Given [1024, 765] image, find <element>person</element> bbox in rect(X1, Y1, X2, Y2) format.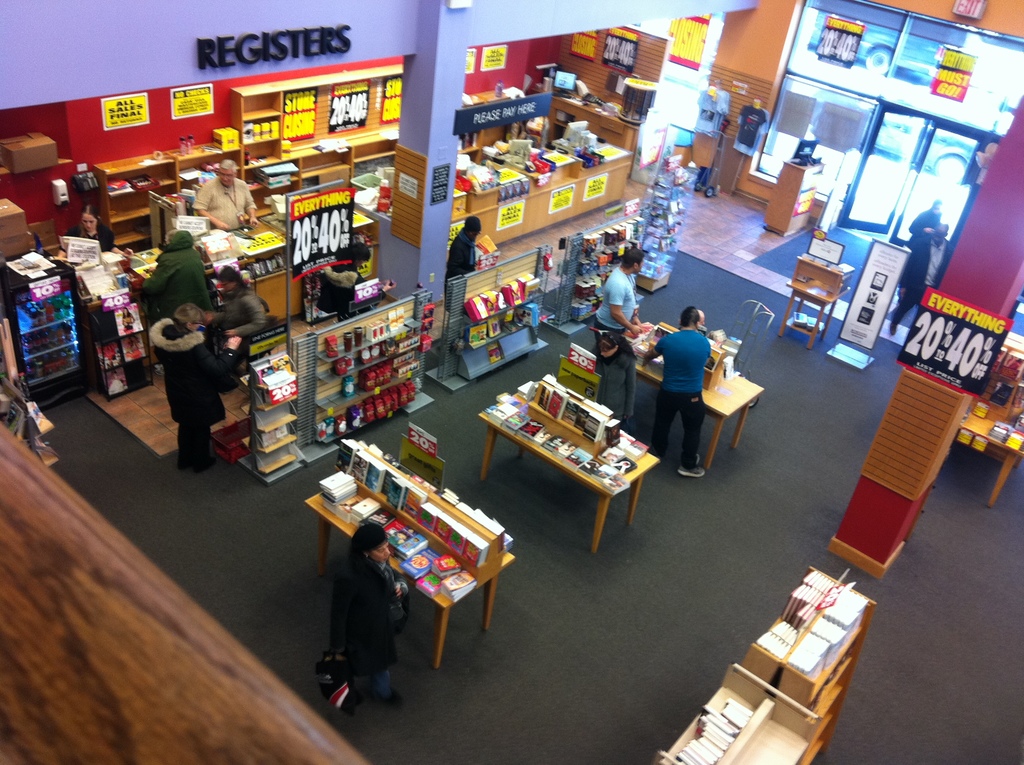
rect(648, 287, 743, 488).
